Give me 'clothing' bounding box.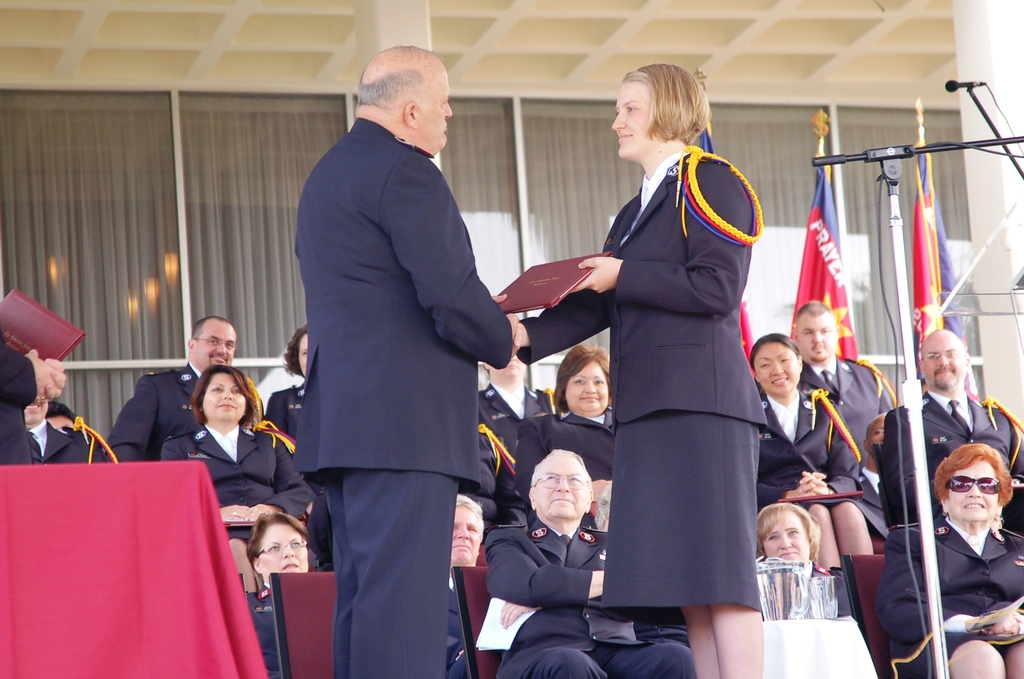
x1=0, y1=413, x2=104, y2=470.
